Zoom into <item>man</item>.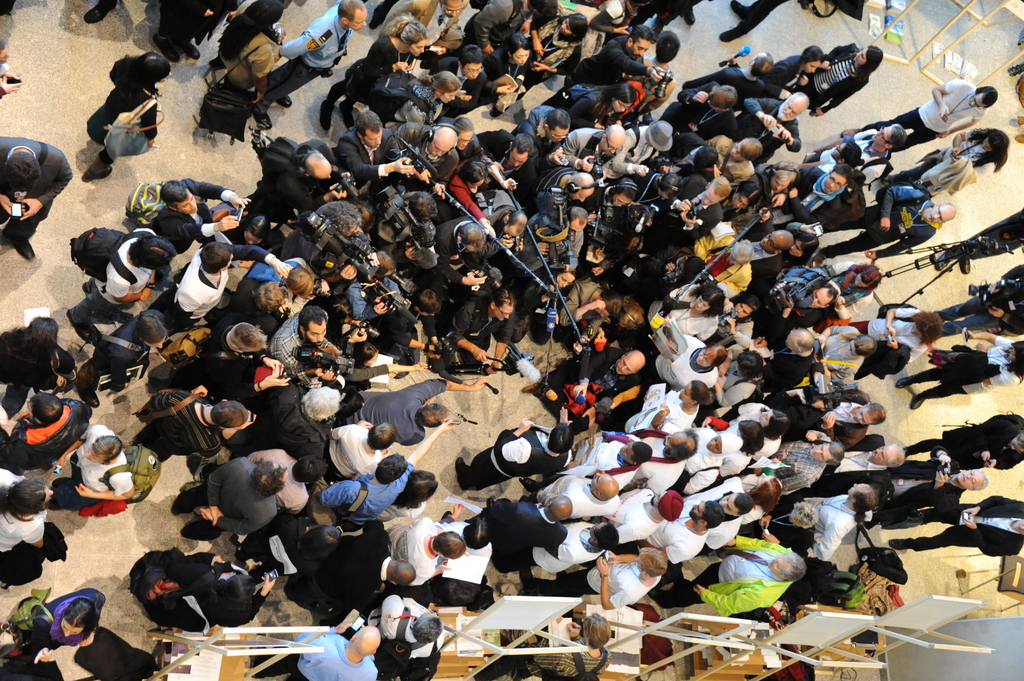
Zoom target: <bbox>396, 116, 460, 174</bbox>.
